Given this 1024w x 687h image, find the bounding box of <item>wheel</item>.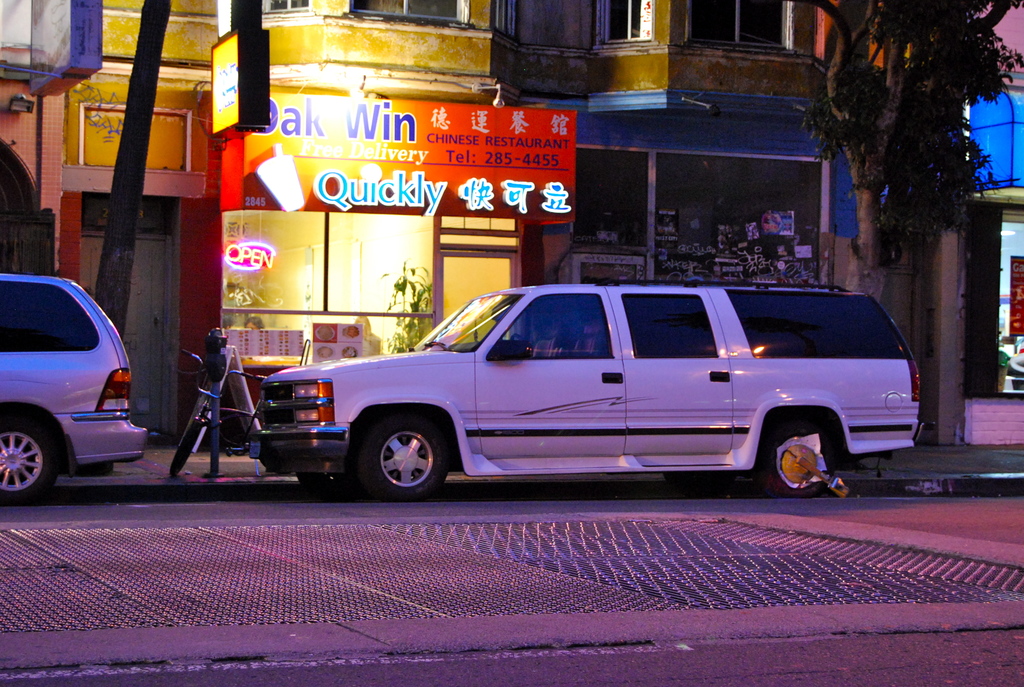
[760, 429, 821, 496].
